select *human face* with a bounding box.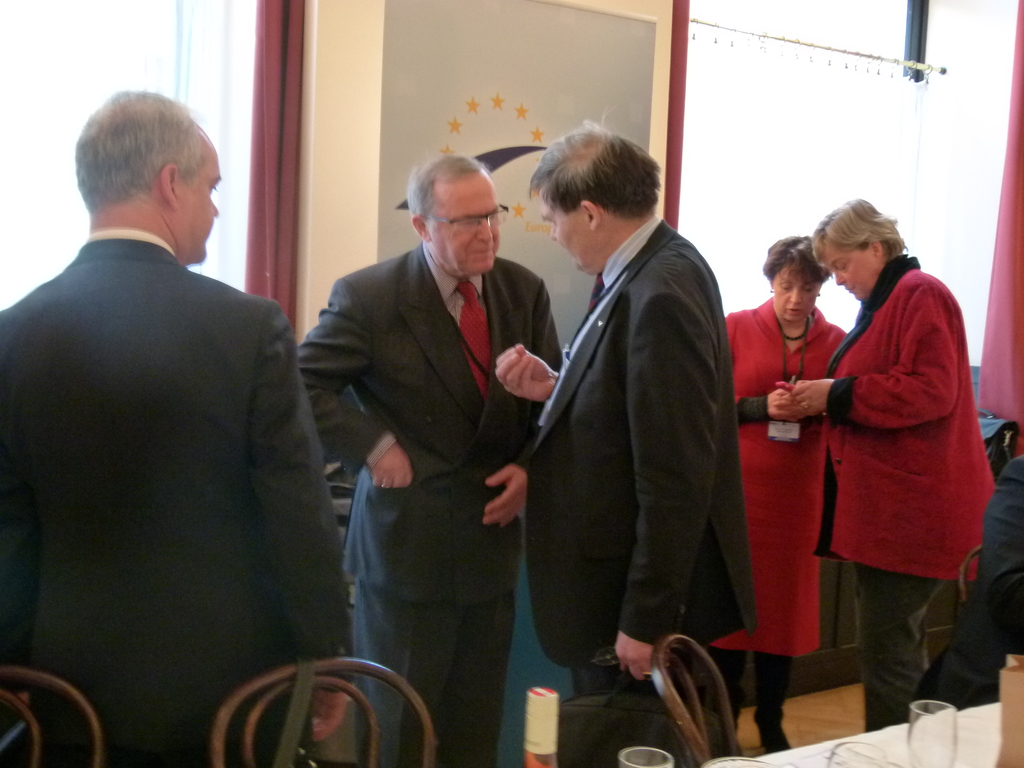
817, 237, 882, 301.
